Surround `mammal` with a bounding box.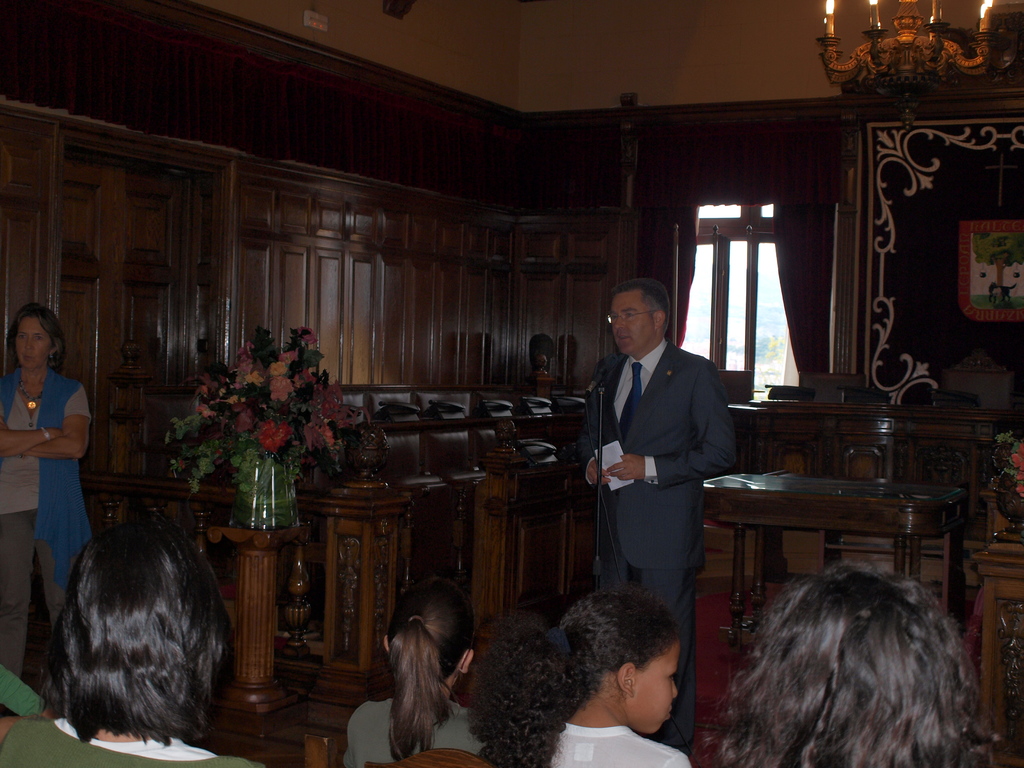
box(488, 585, 697, 767).
